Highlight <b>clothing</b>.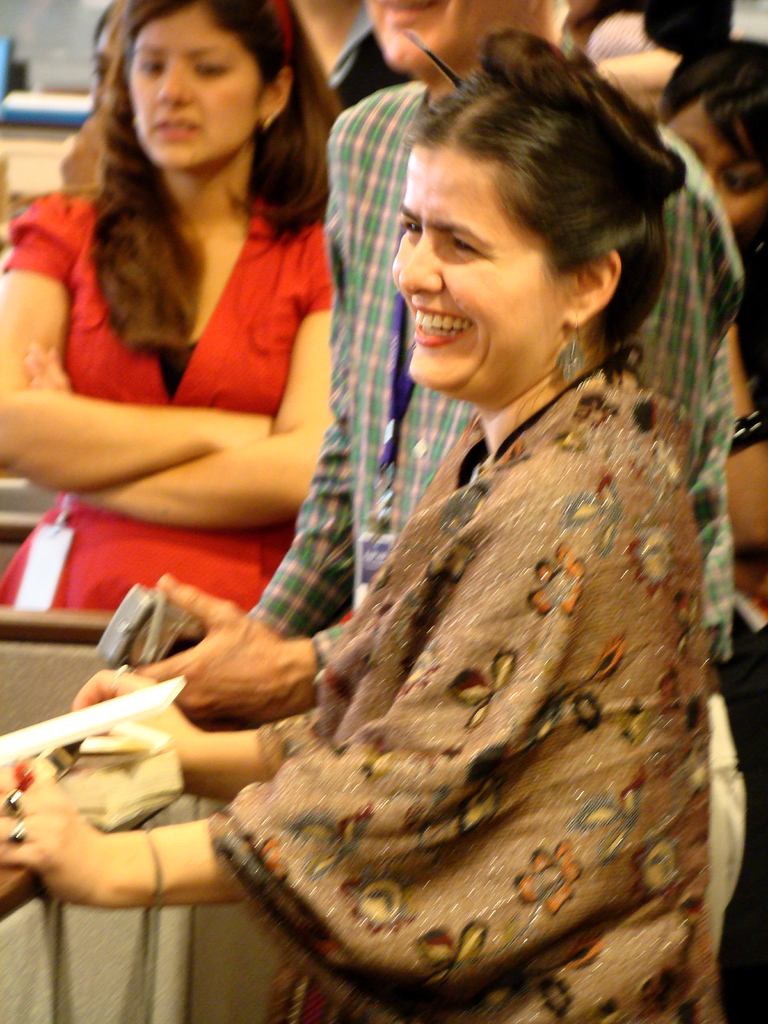
Highlighted region: box=[257, 66, 740, 701].
